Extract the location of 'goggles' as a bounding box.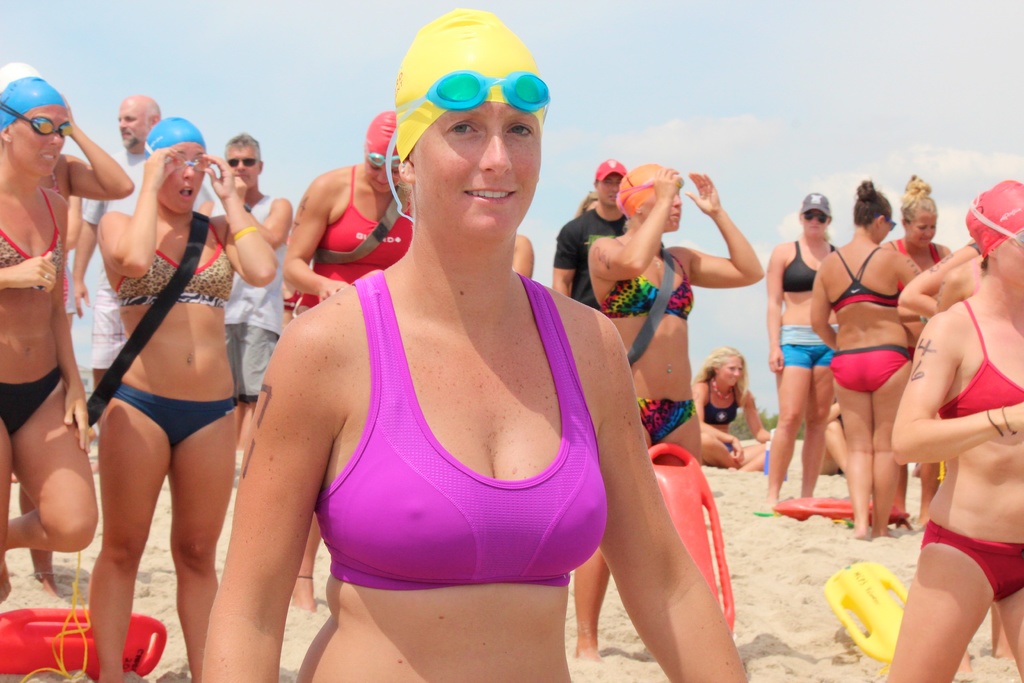
803:208:829:230.
